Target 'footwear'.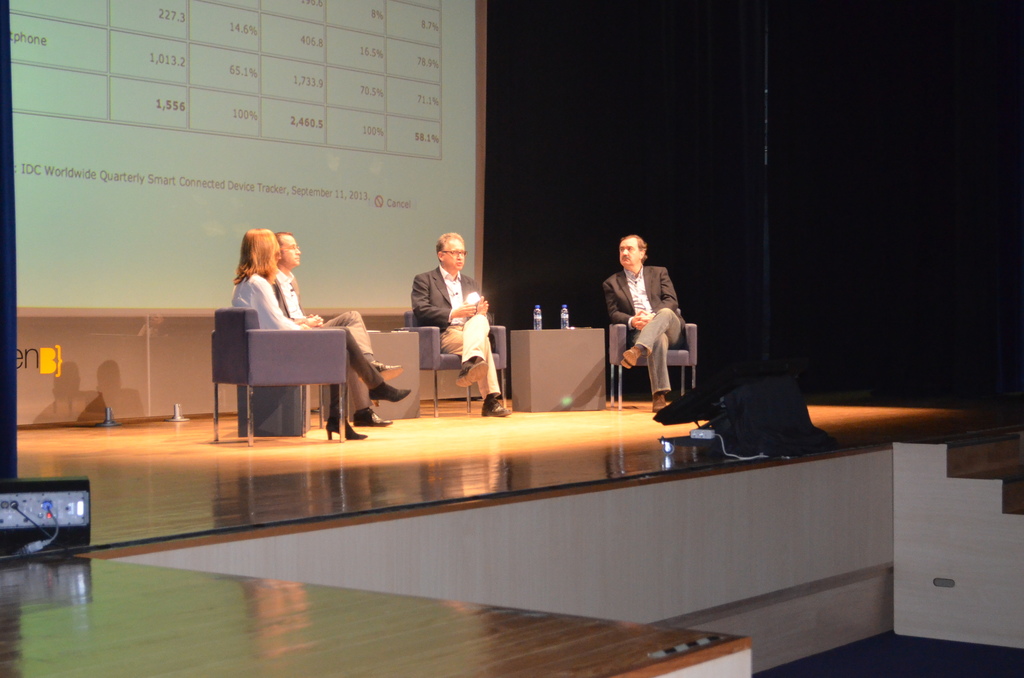
Target region: <bbox>650, 397, 668, 412</bbox>.
